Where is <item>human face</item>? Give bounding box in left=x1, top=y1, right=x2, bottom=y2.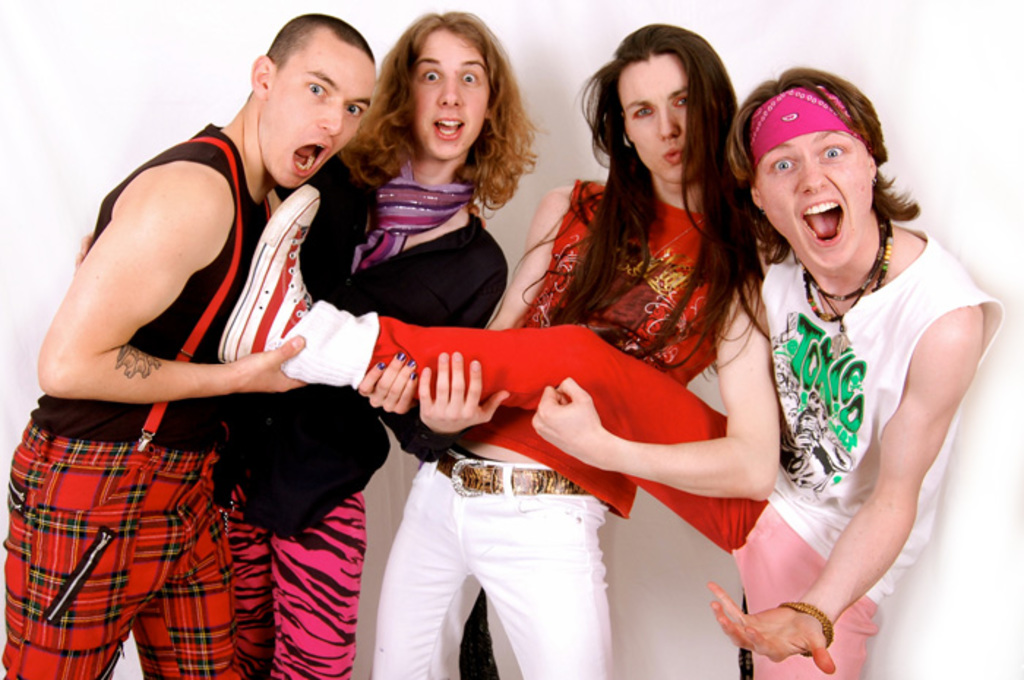
left=413, top=26, right=486, bottom=164.
